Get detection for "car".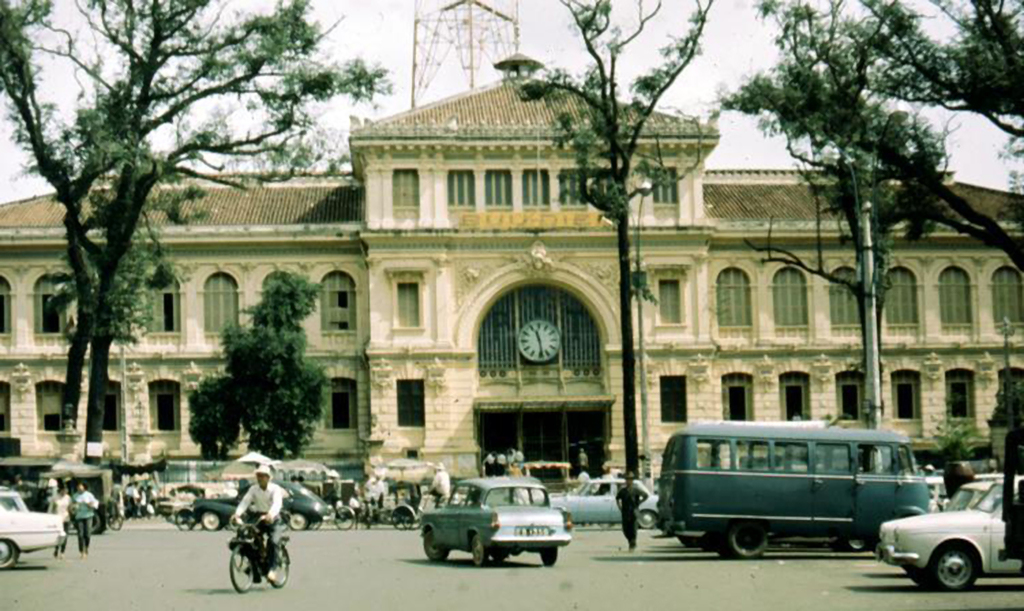
Detection: bbox(875, 475, 1023, 590).
